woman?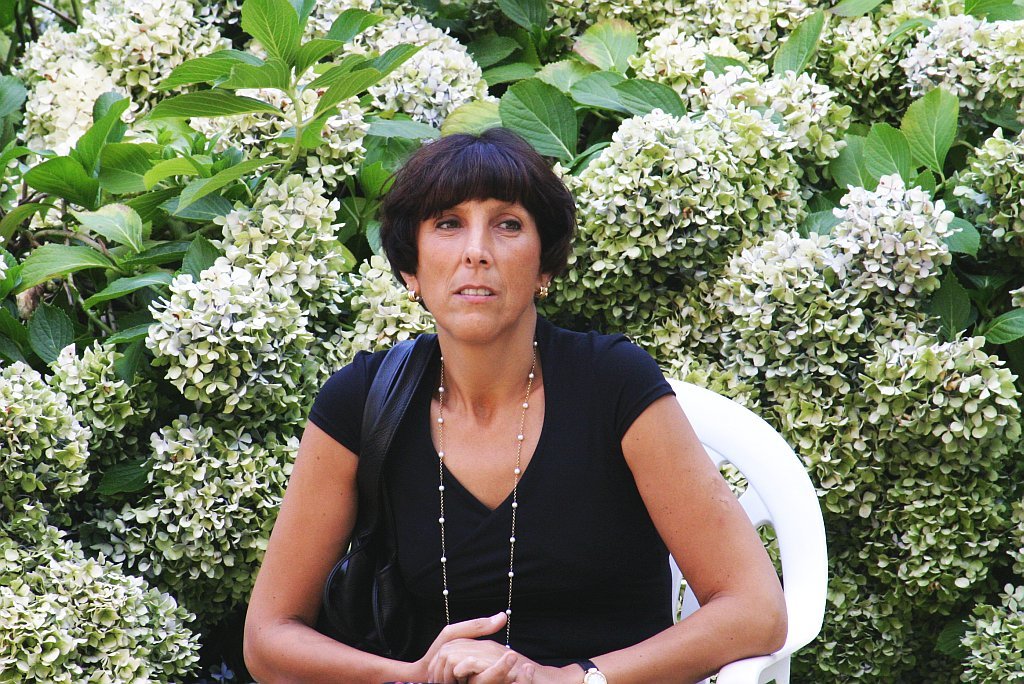
region(259, 120, 794, 682)
